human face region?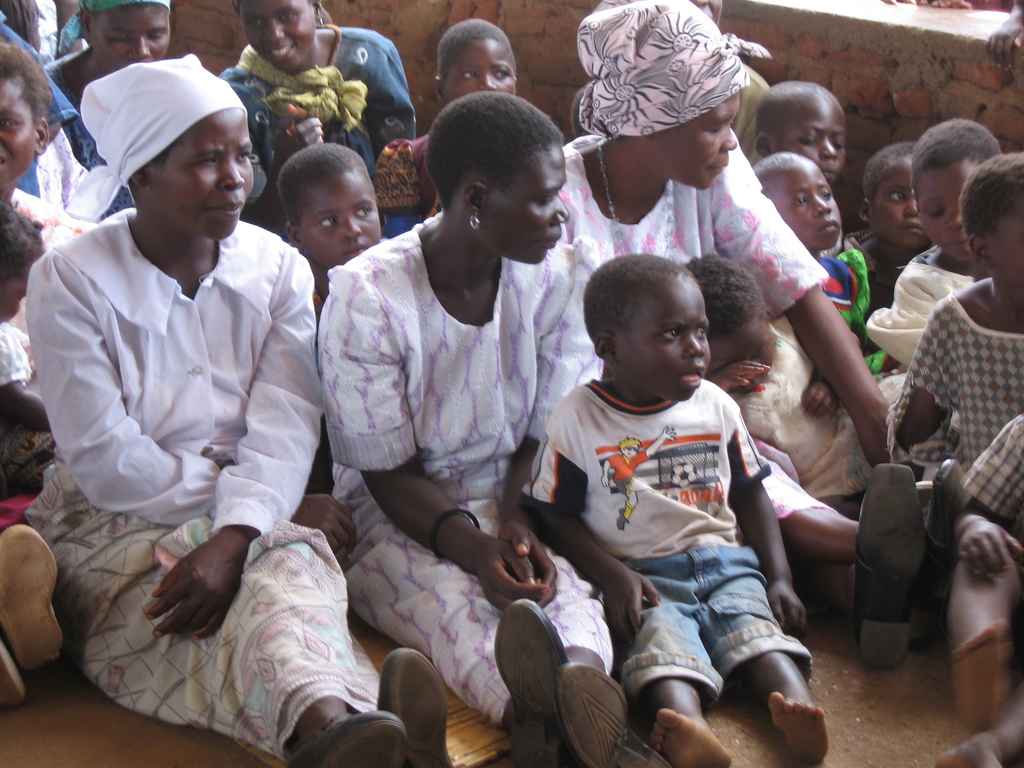
bbox(870, 162, 927, 250)
